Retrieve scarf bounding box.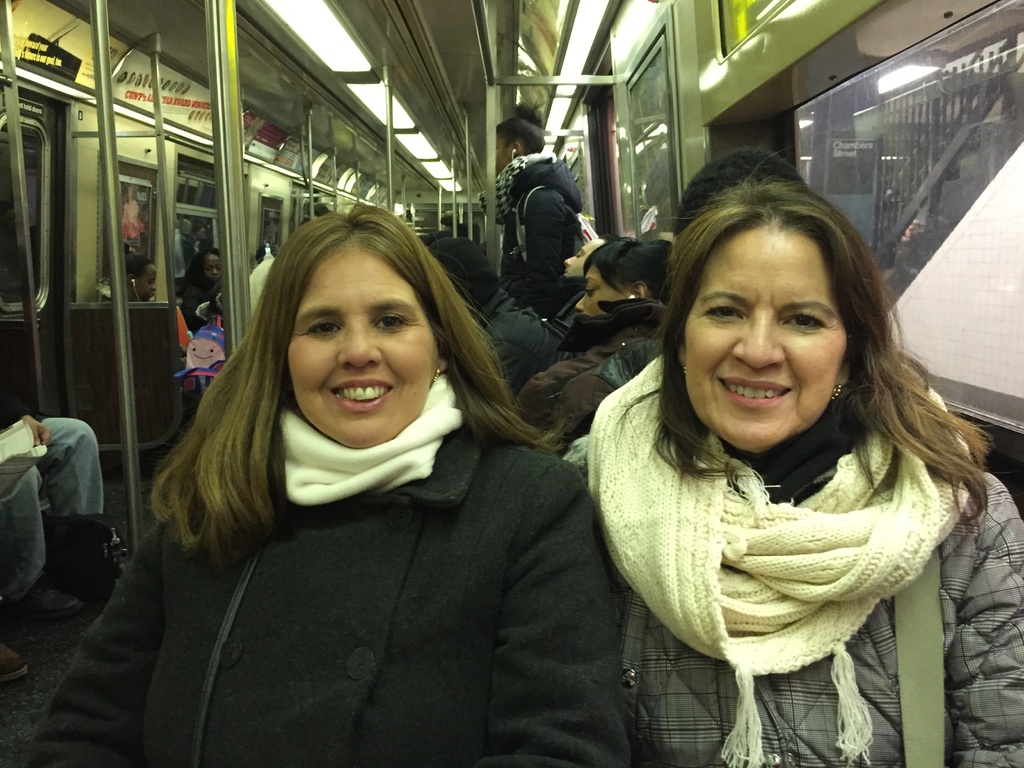
Bounding box: (x1=272, y1=376, x2=461, y2=506).
